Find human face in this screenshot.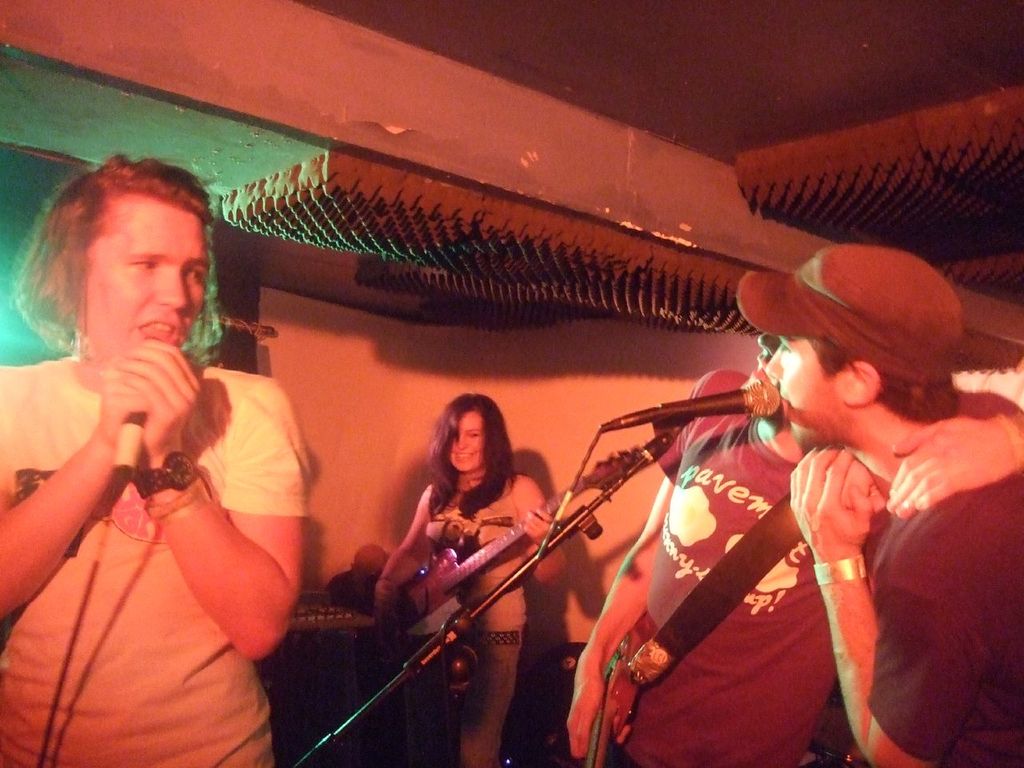
The bounding box for human face is region(70, 202, 209, 357).
